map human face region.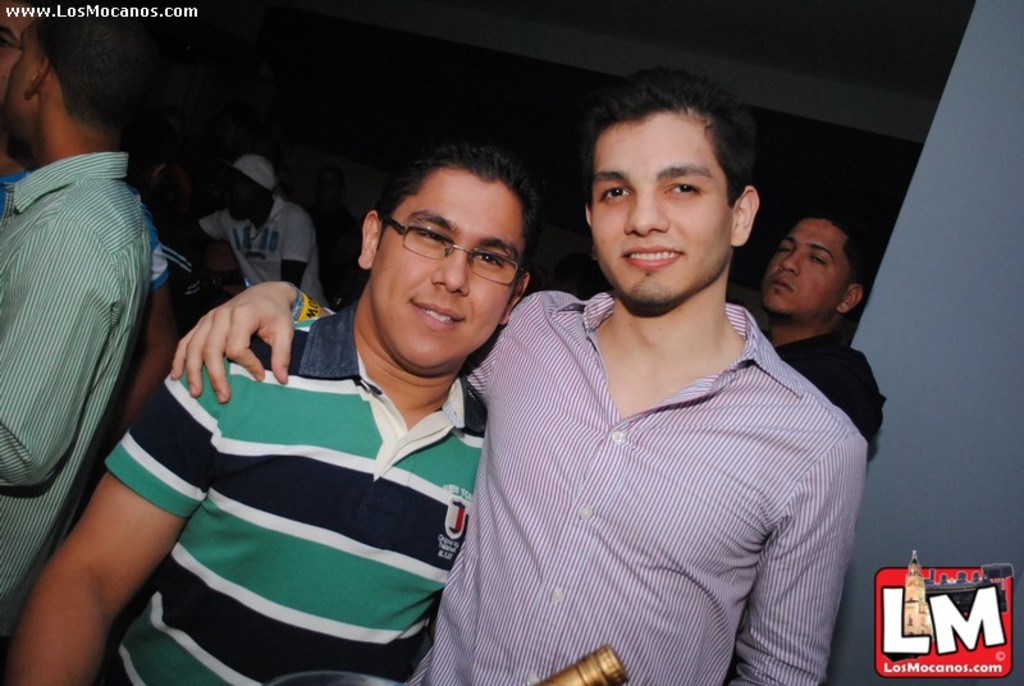
Mapped to detection(224, 170, 261, 223).
